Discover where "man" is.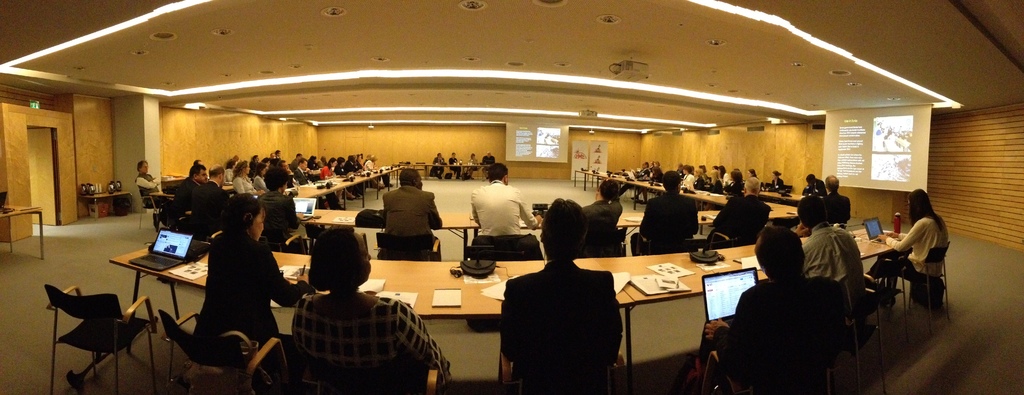
Discovered at (left=257, top=166, right=309, bottom=256).
